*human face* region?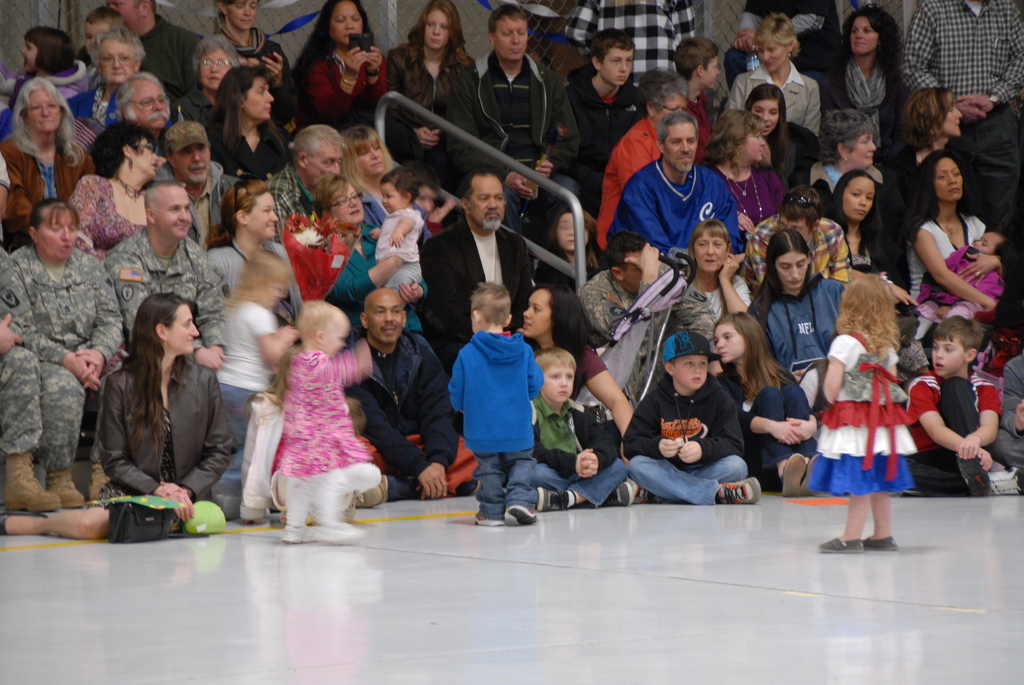
x1=236, y1=0, x2=255, y2=28
